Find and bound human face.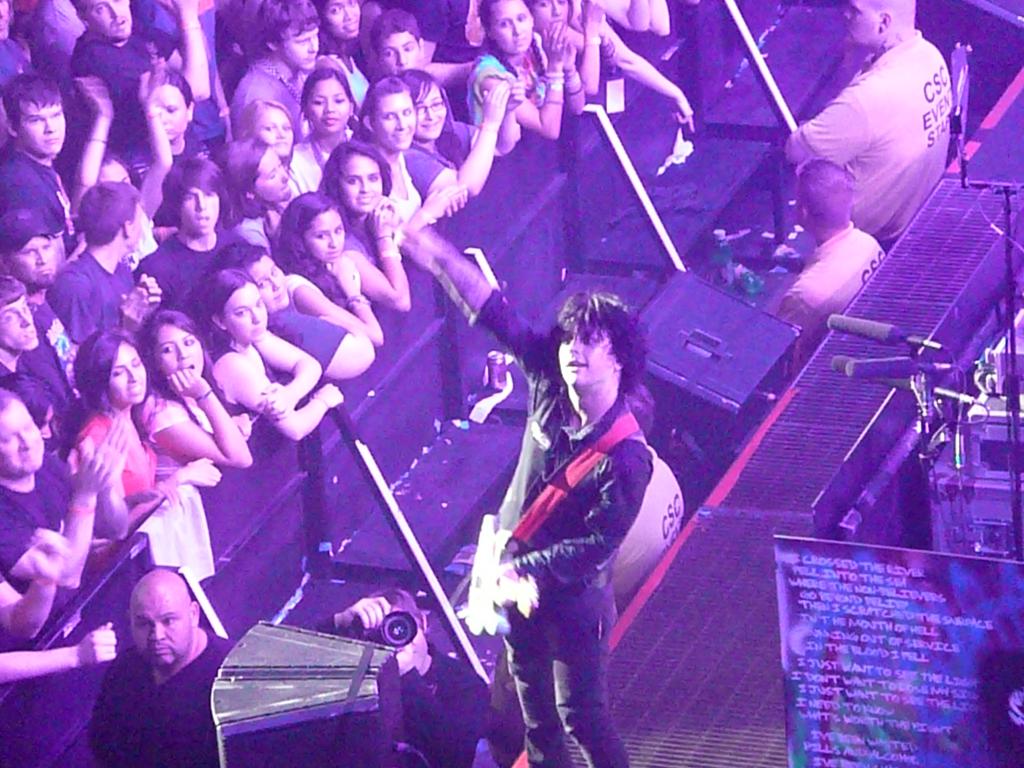
Bound: 127:594:188:667.
